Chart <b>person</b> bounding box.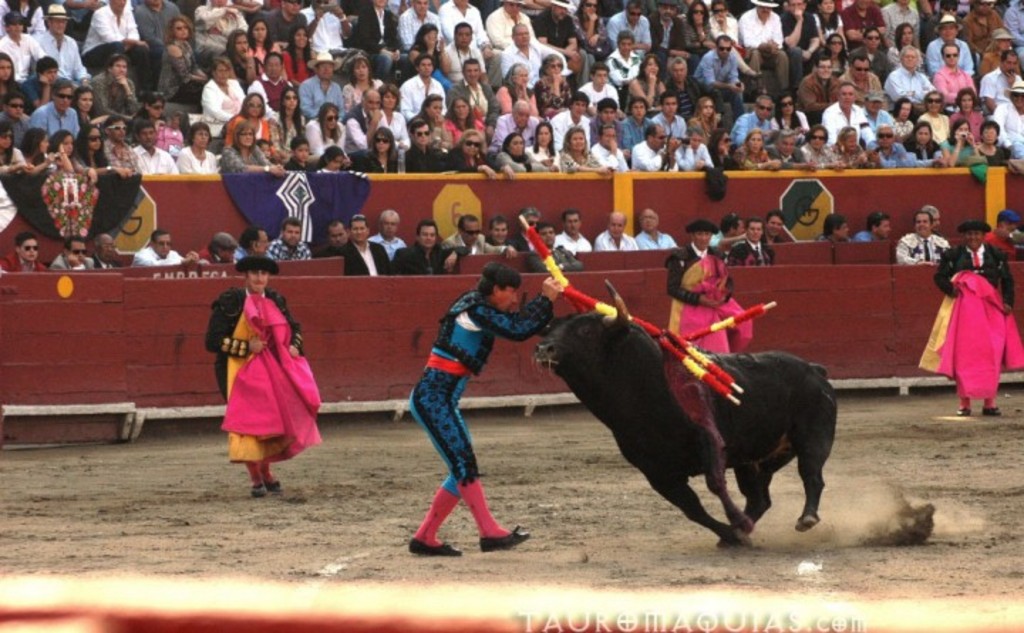
Charted: bbox(587, 122, 624, 166).
